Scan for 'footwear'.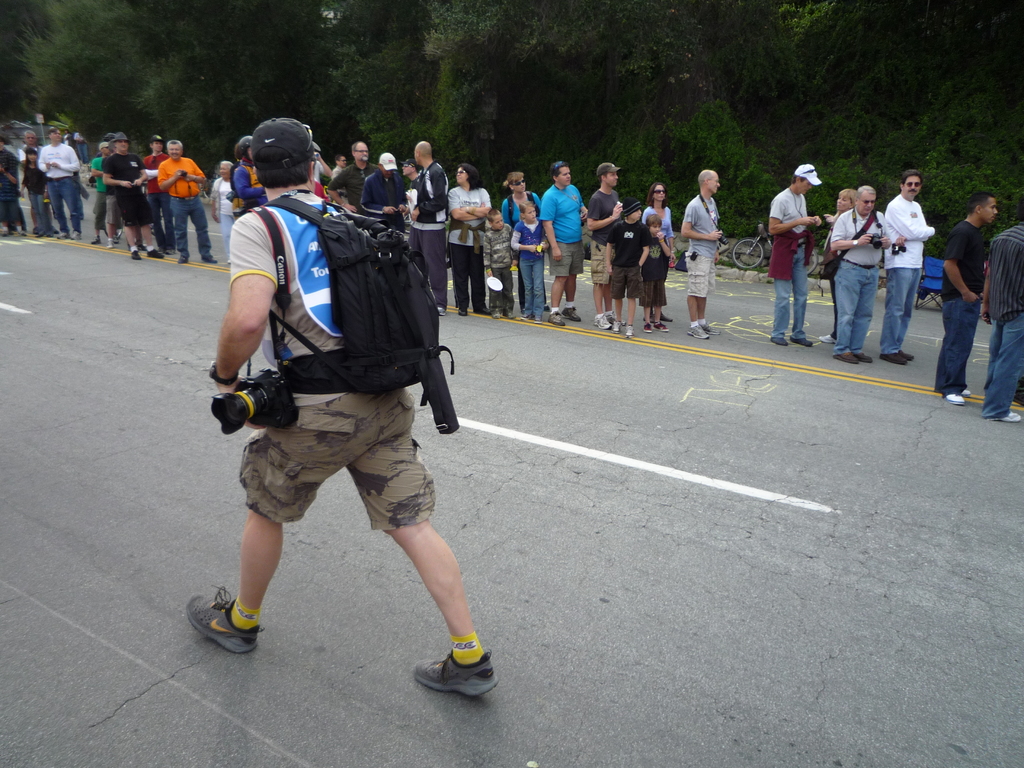
Scan result: x1=520 y1=310 x2=529 y2=319.
